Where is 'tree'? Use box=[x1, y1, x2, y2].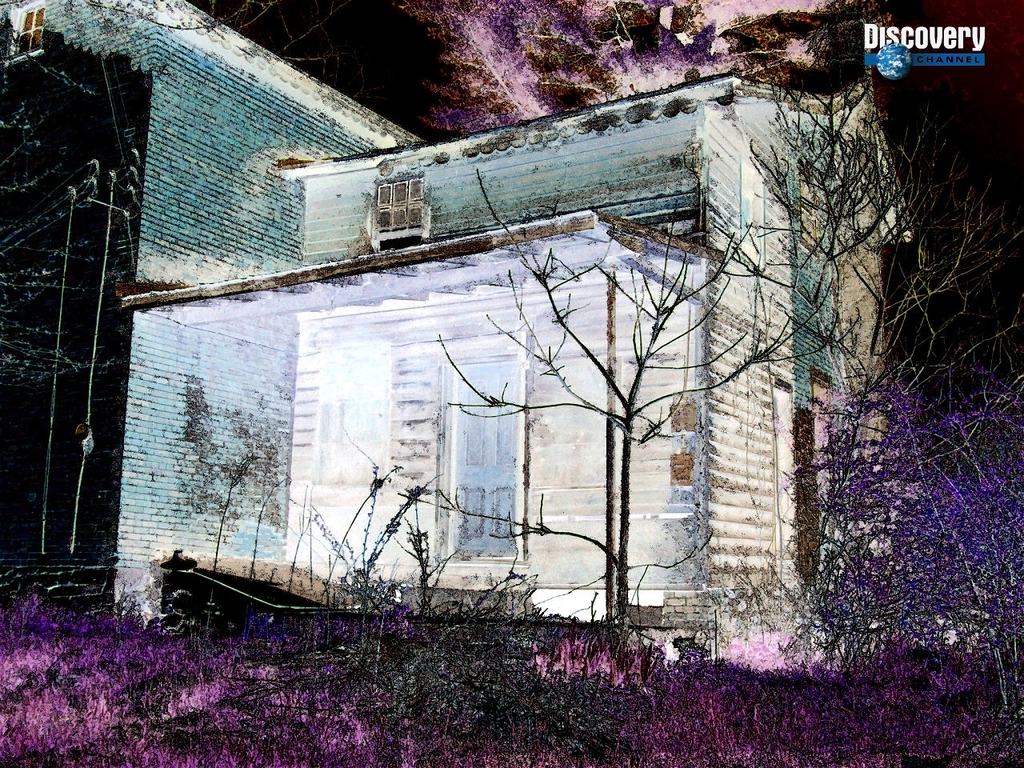
box=[387, 2, 768, 130].
